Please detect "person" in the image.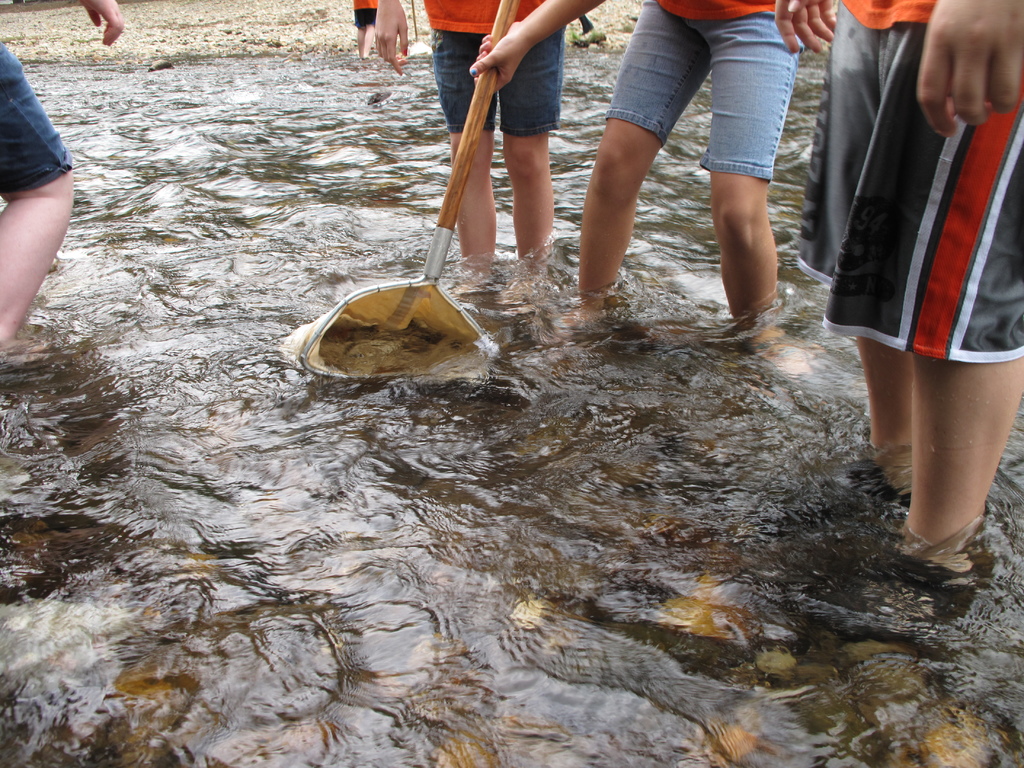
<region>349, 0, 382, 58</region>.
